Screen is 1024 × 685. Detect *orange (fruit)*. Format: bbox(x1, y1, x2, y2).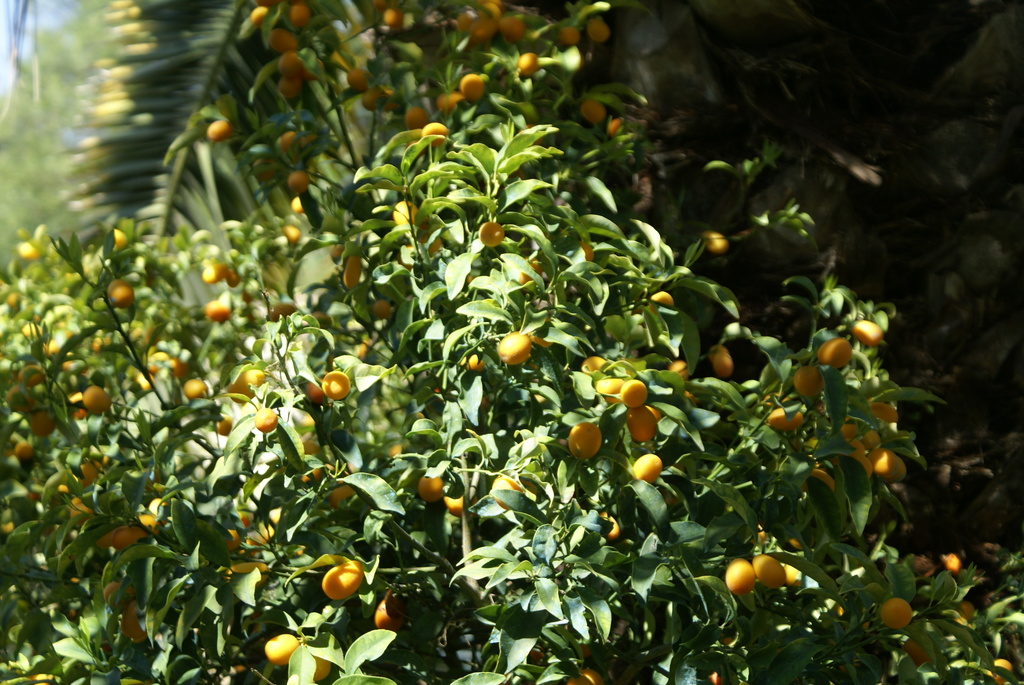
bbox(199, 254, 220, 282).
